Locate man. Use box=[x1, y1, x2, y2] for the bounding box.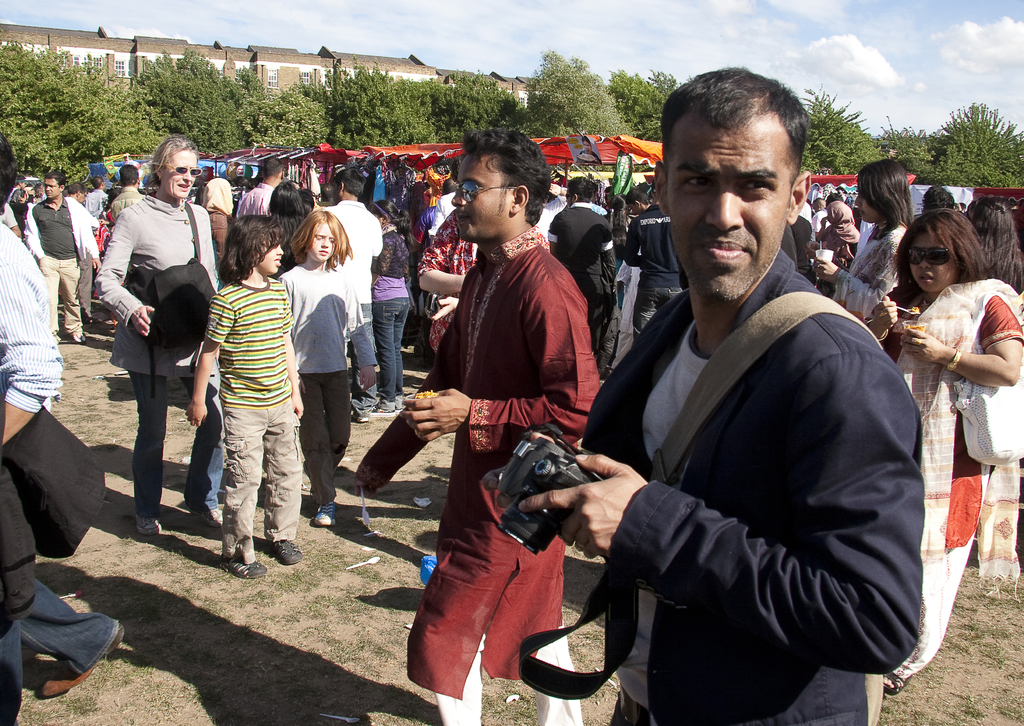
box=[545, 174, 616, 358].
